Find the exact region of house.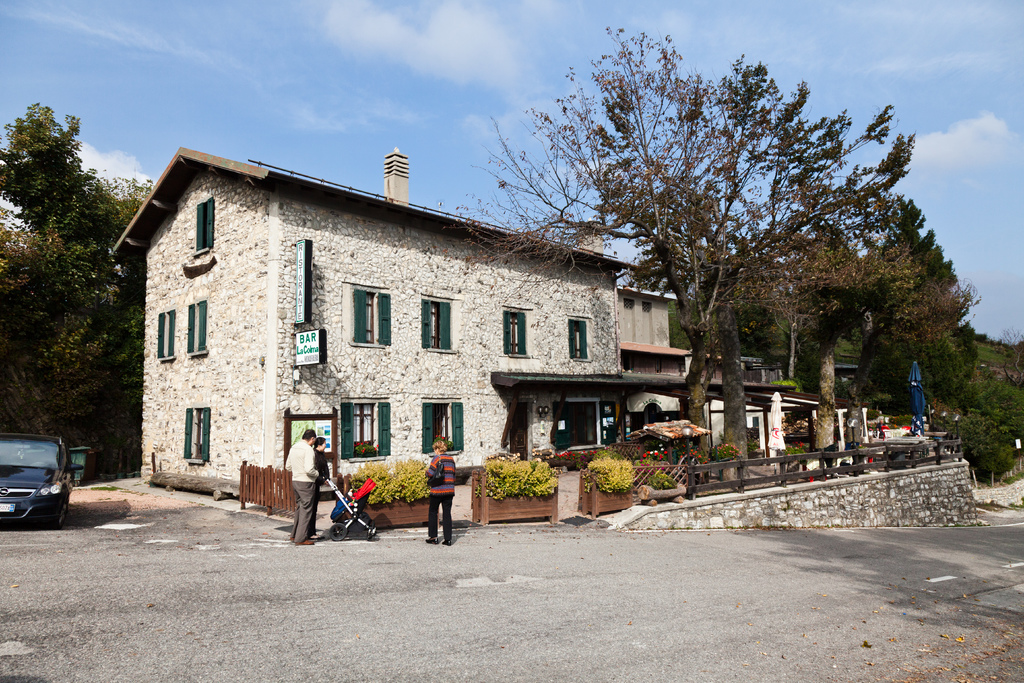
Exact region: locate(107, 149, 692, 491).
